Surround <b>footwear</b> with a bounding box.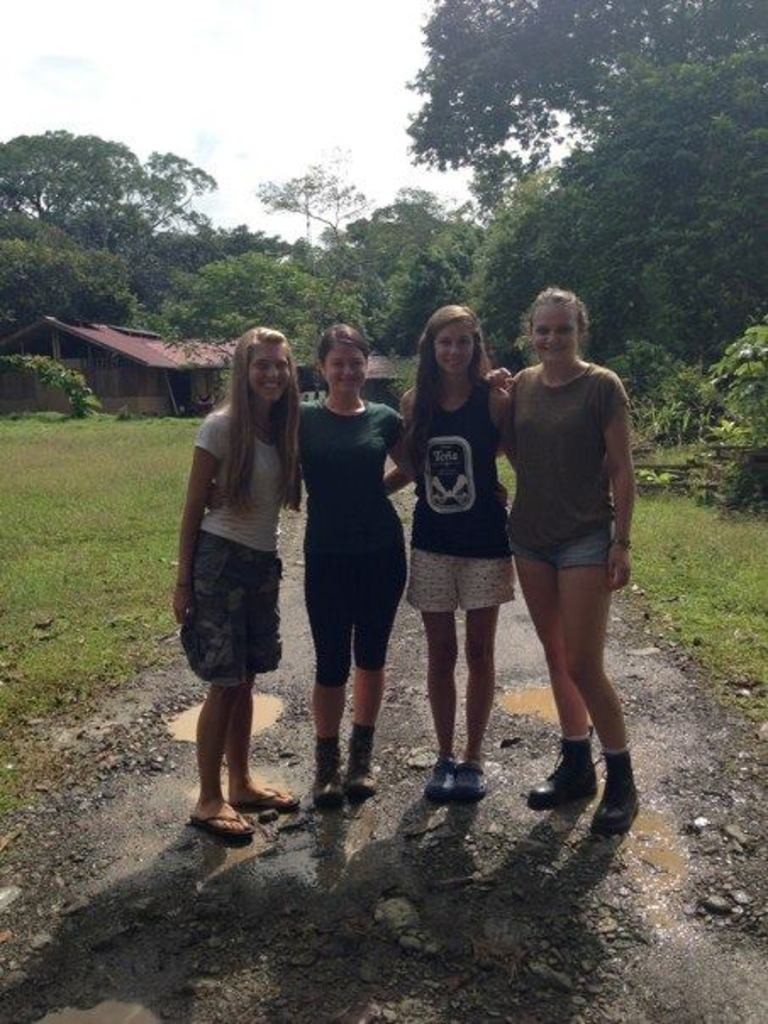
pyautogui.locateOnScreen(420, 746, 456, 800).
